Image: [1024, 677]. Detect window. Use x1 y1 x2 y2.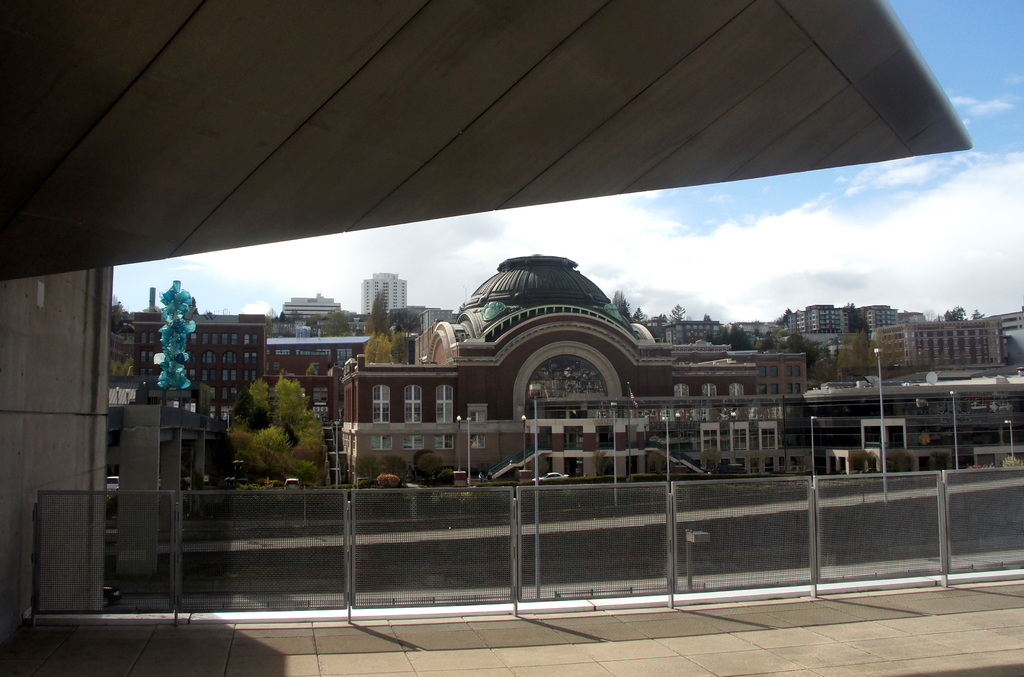
399 386 428 451.
